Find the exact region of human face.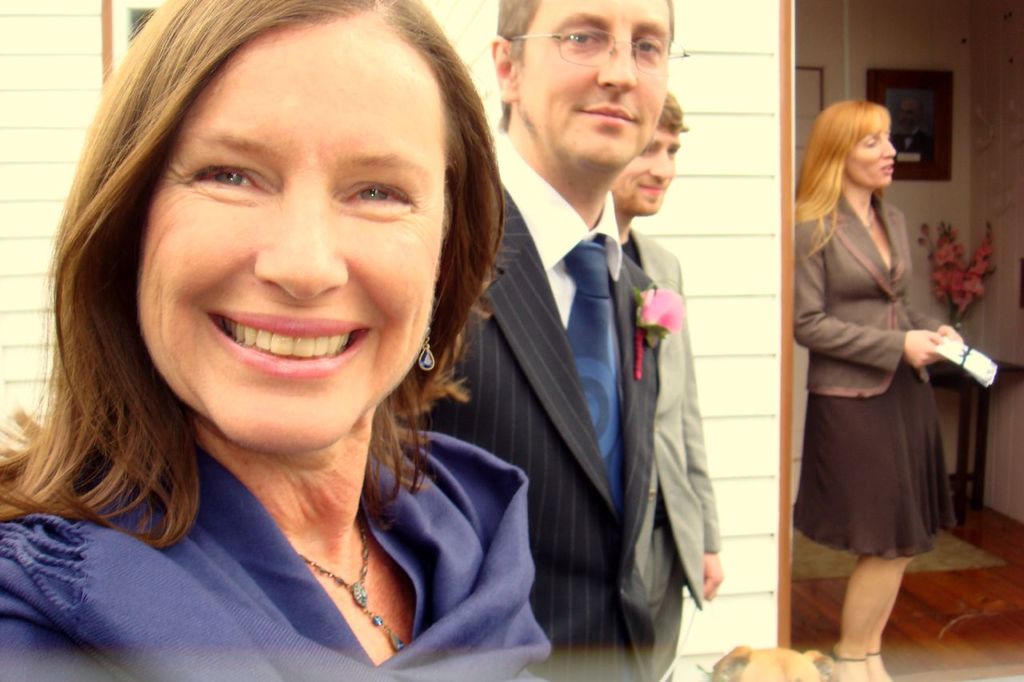
Exact region: <region>510, 0, 671, 172</region>.
